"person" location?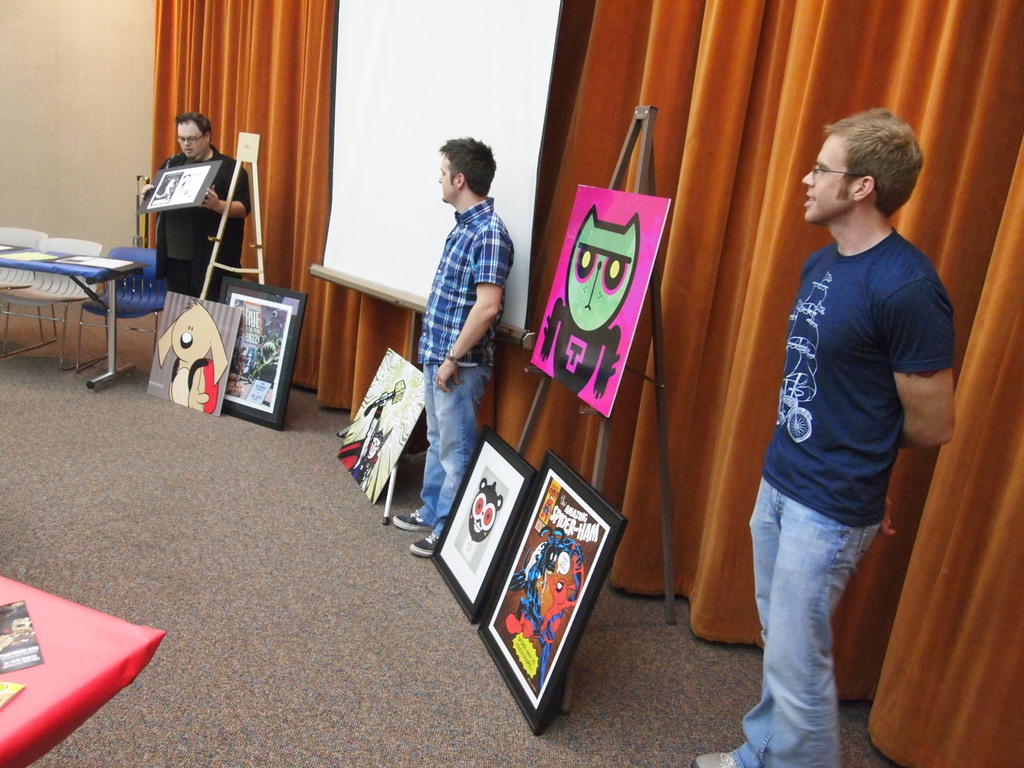
pyautogui.locateOnScreen(688, 99, 956, 767)
